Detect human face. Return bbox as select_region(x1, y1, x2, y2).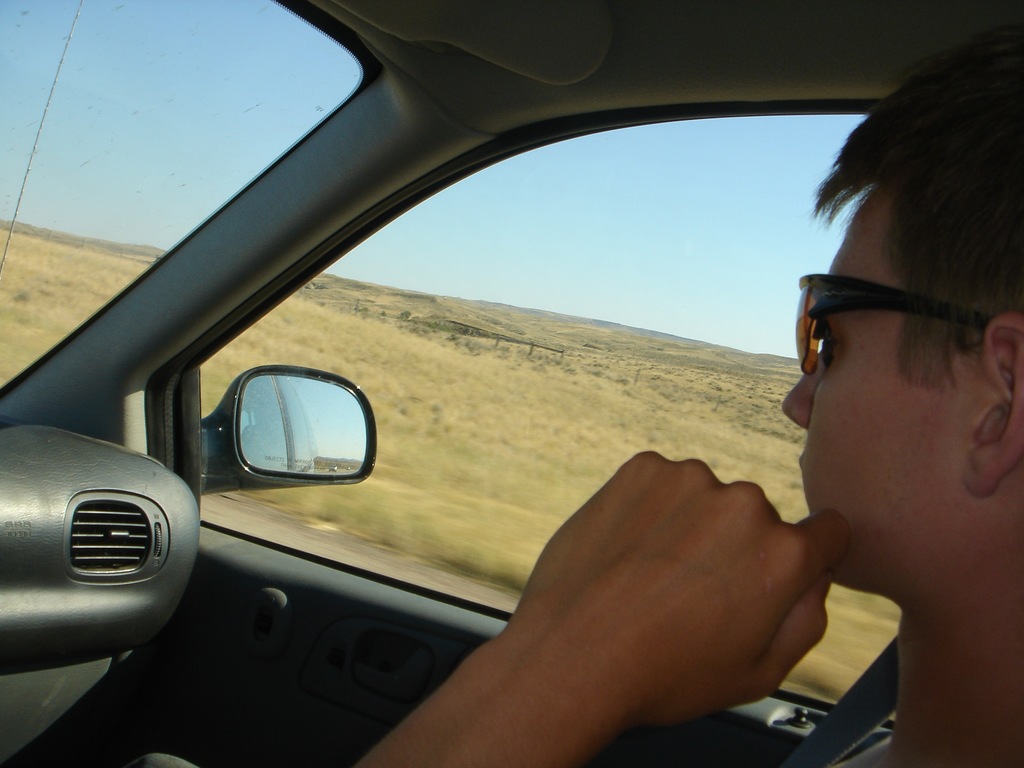
select_region(783, 177, 957, 582).
